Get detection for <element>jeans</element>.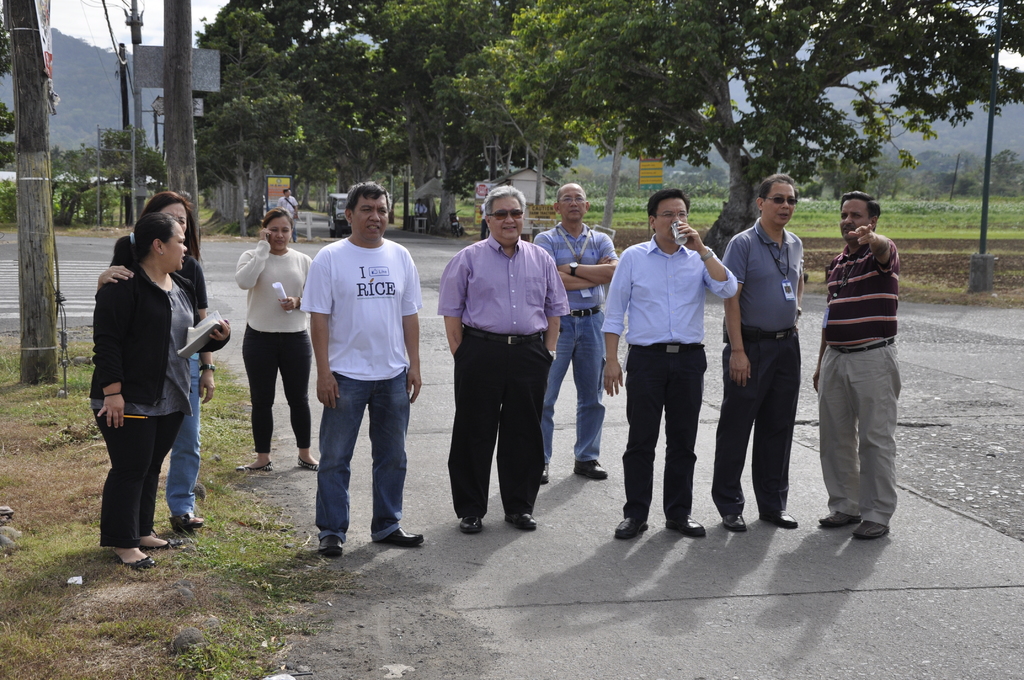
Detection: 815,348,905,522.
